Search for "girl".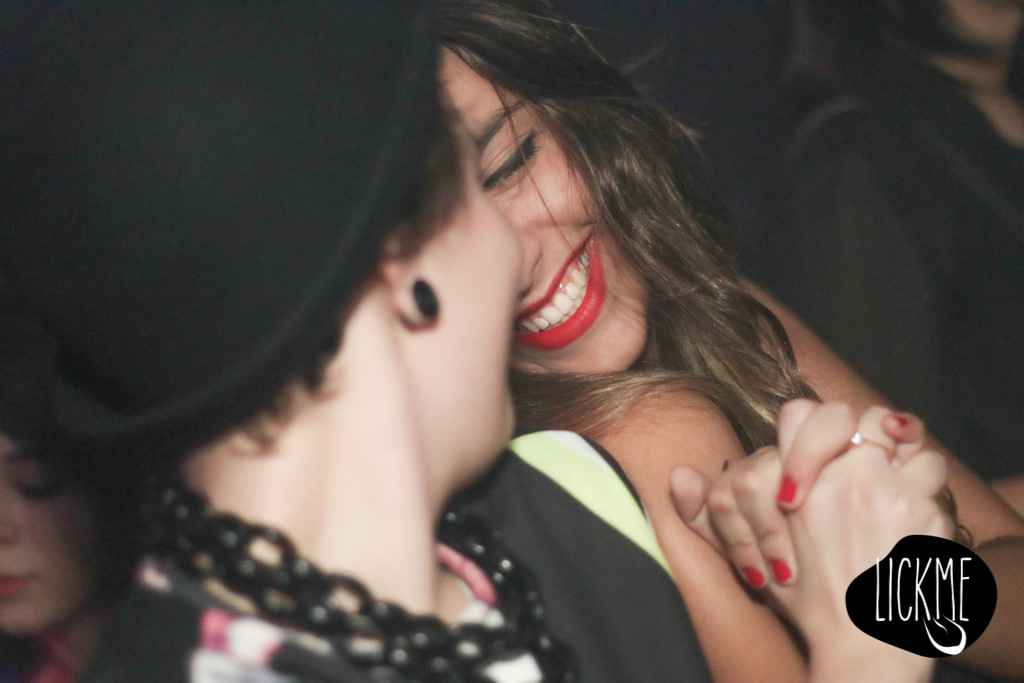
Found at [left=1, top=429, right=128, bottom=682].
